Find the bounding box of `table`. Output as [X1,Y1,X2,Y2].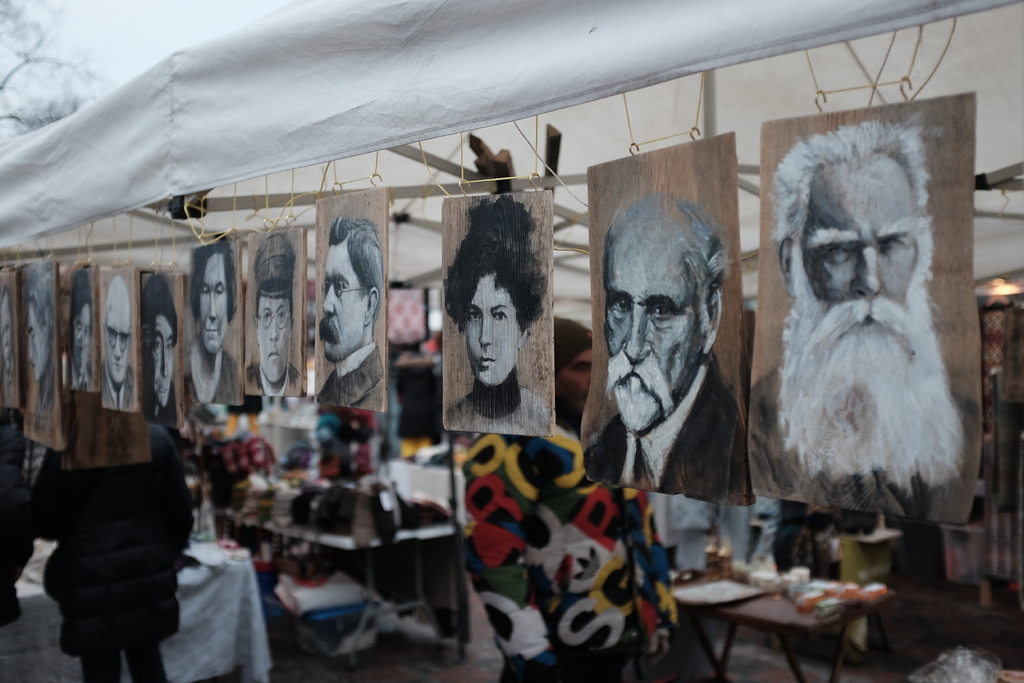
[653,568,915,673].
